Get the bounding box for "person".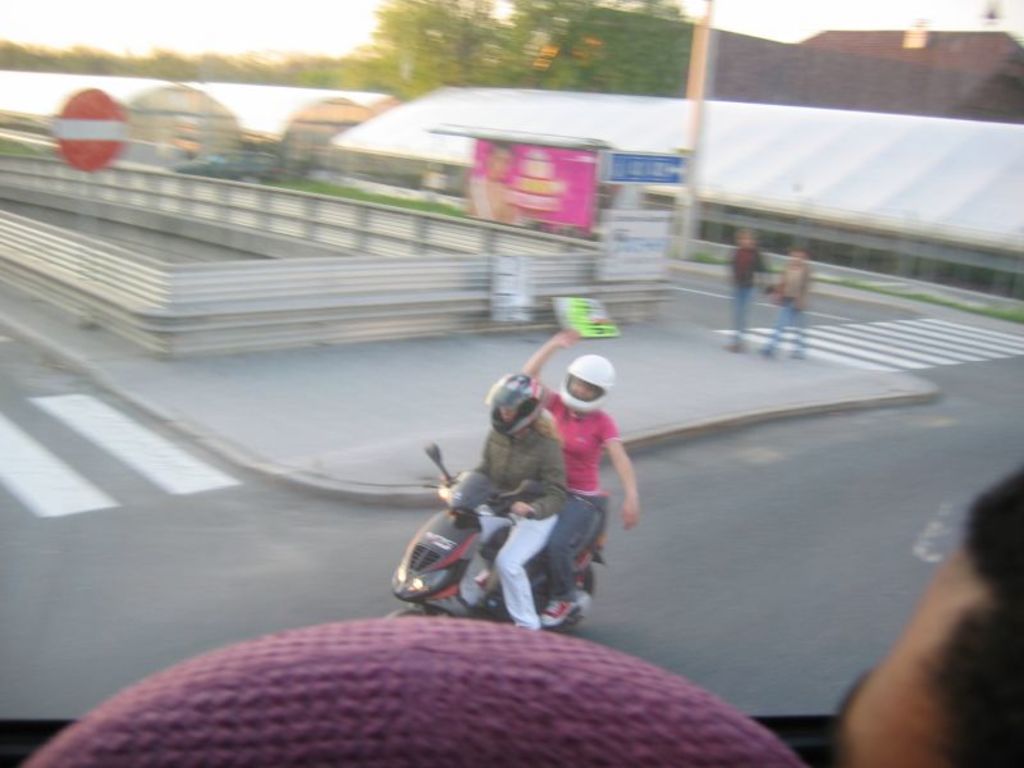
BBox(471, 145, 512, 221).
